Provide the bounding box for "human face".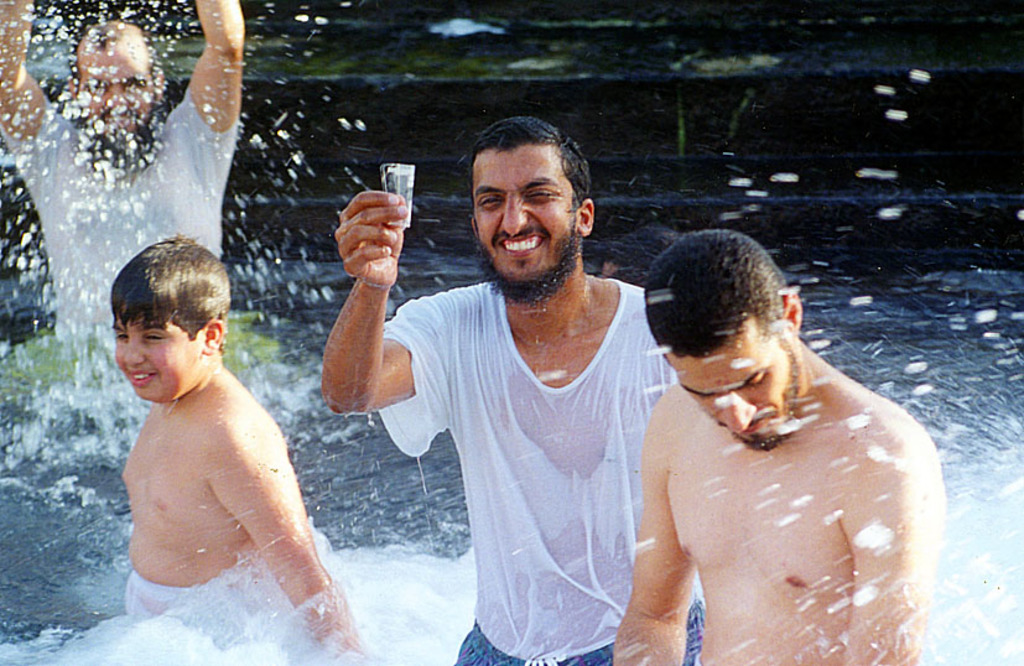
region(108, 307, 194, 406).
